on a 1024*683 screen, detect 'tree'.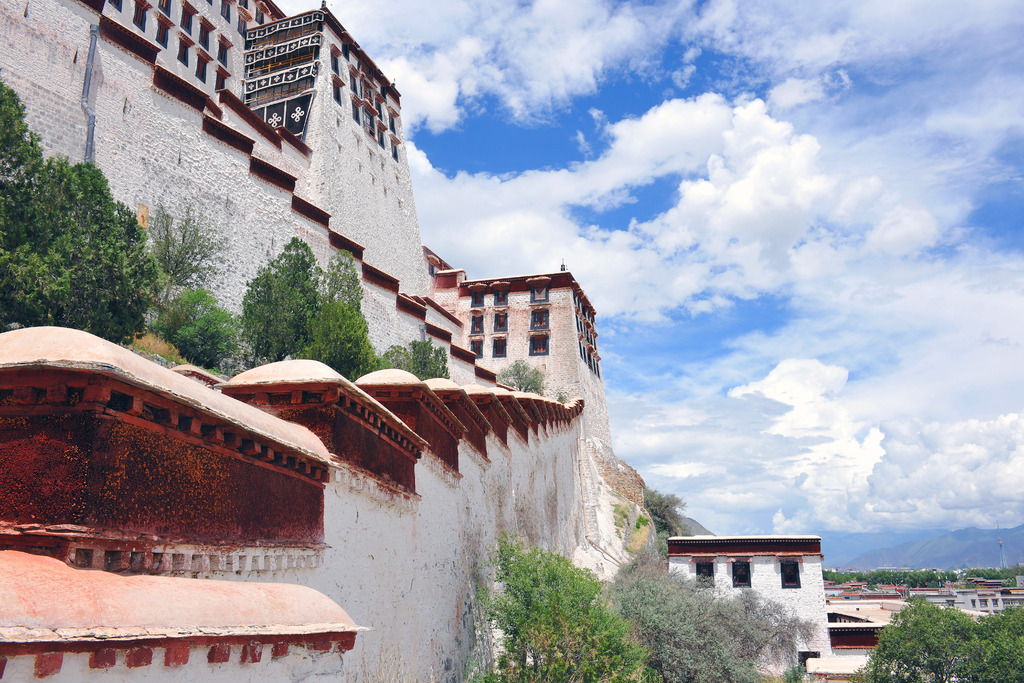
rect(0, 152, 169, 336).
